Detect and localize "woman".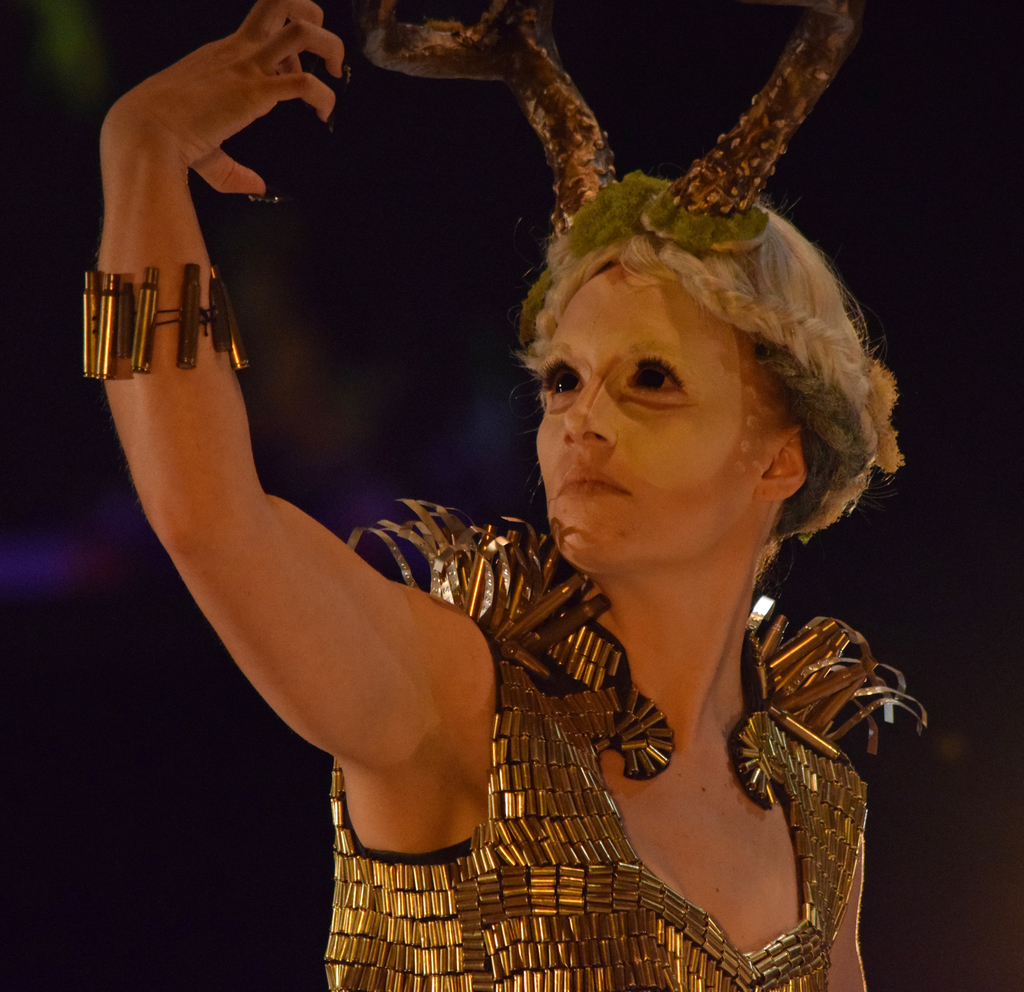
Localized at x1=79 y1=0 x2=931 y2=991.
